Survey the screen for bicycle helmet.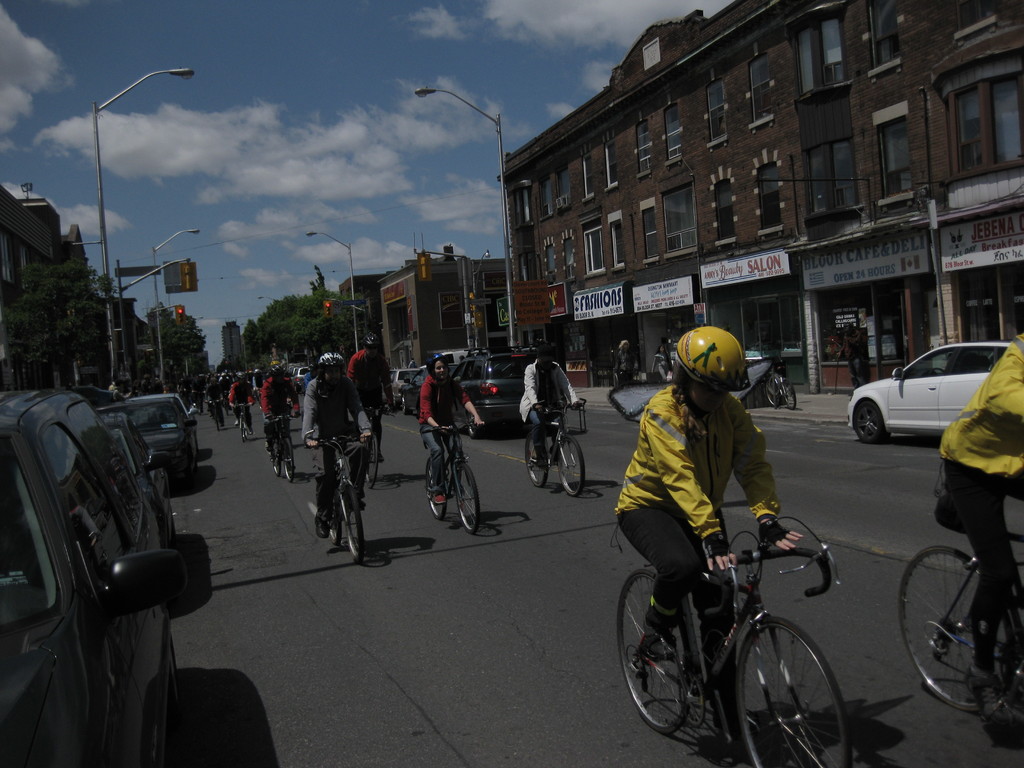
Survey found: 680 324 746 388.
